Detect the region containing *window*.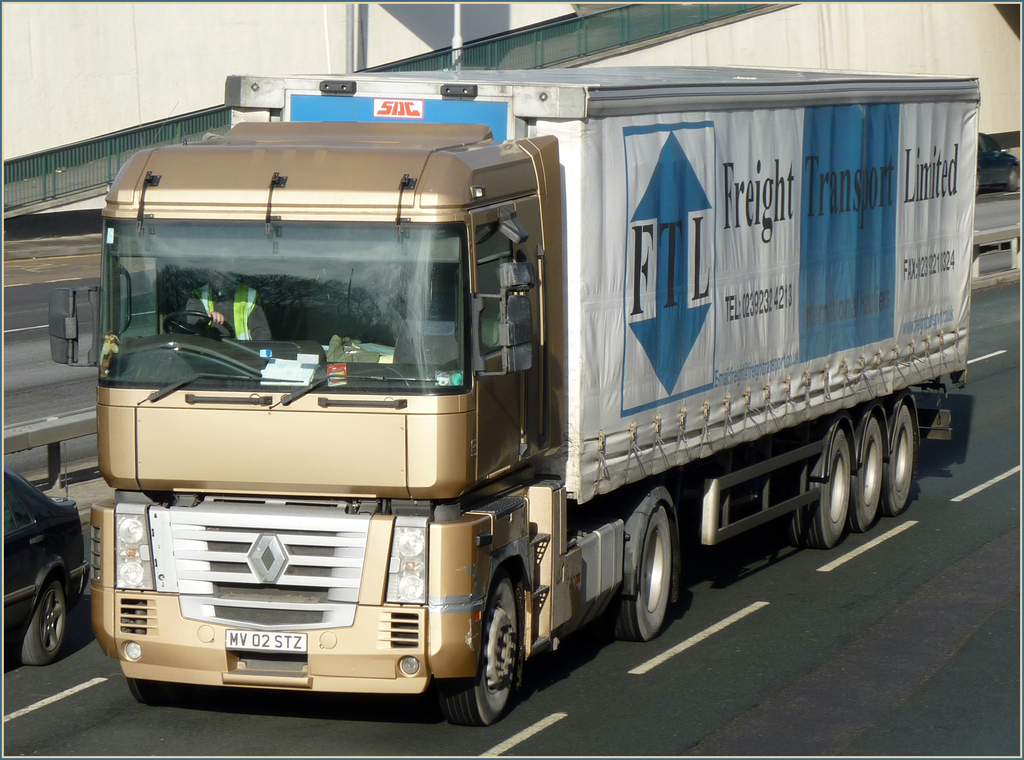
bbox=[474, 216, 521, 343].
